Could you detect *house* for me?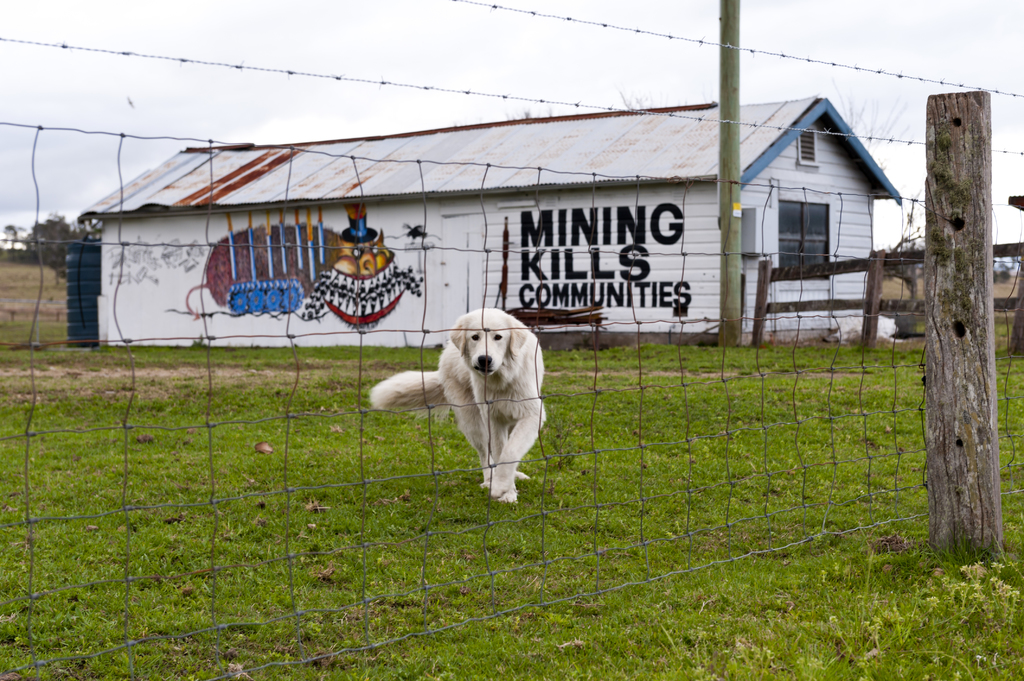
Detection result: x1=80 y1=95 x2=907 y2=345.
